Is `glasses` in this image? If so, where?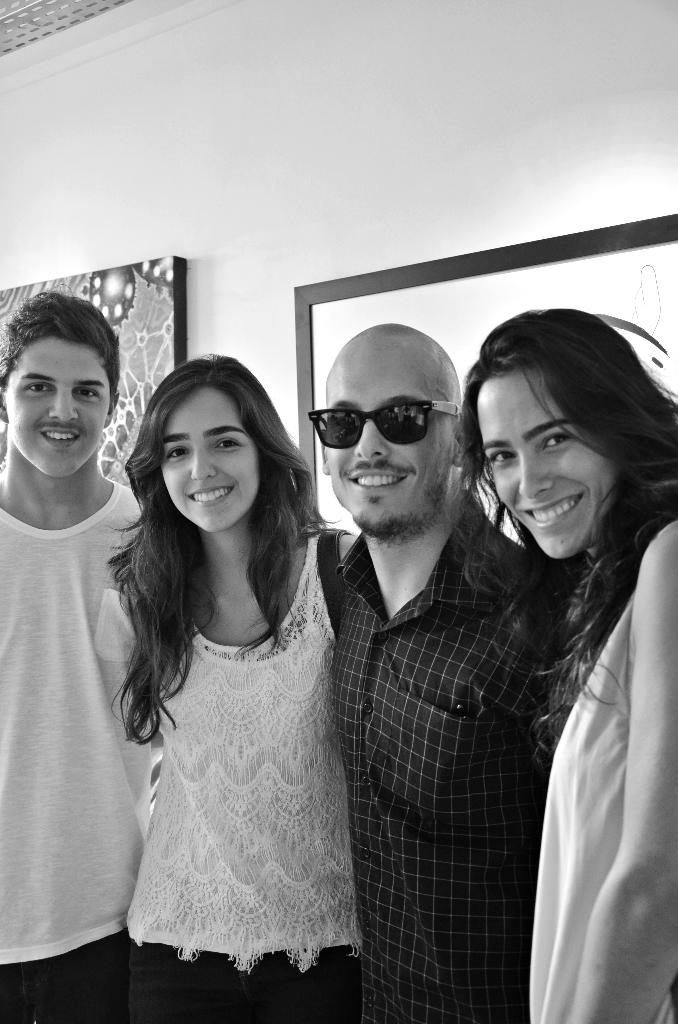
Yes, at (296, 397, 460, 448).
